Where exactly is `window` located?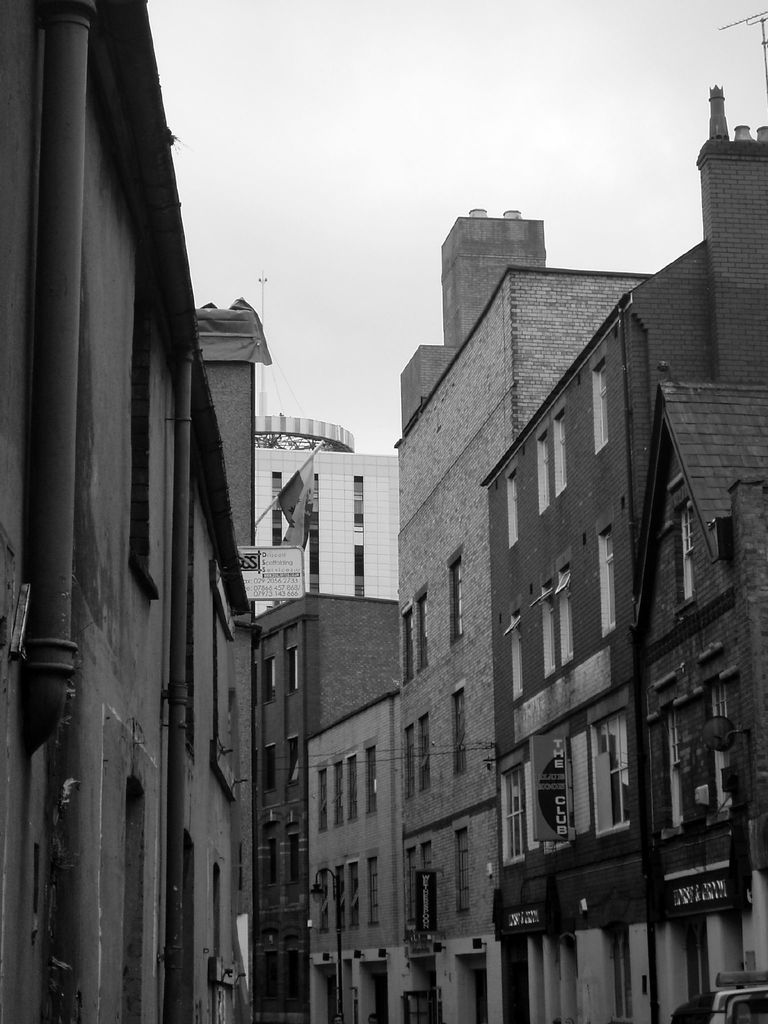
Its bounding box is <bbox>552, 561, 578, 668</bbox>.
